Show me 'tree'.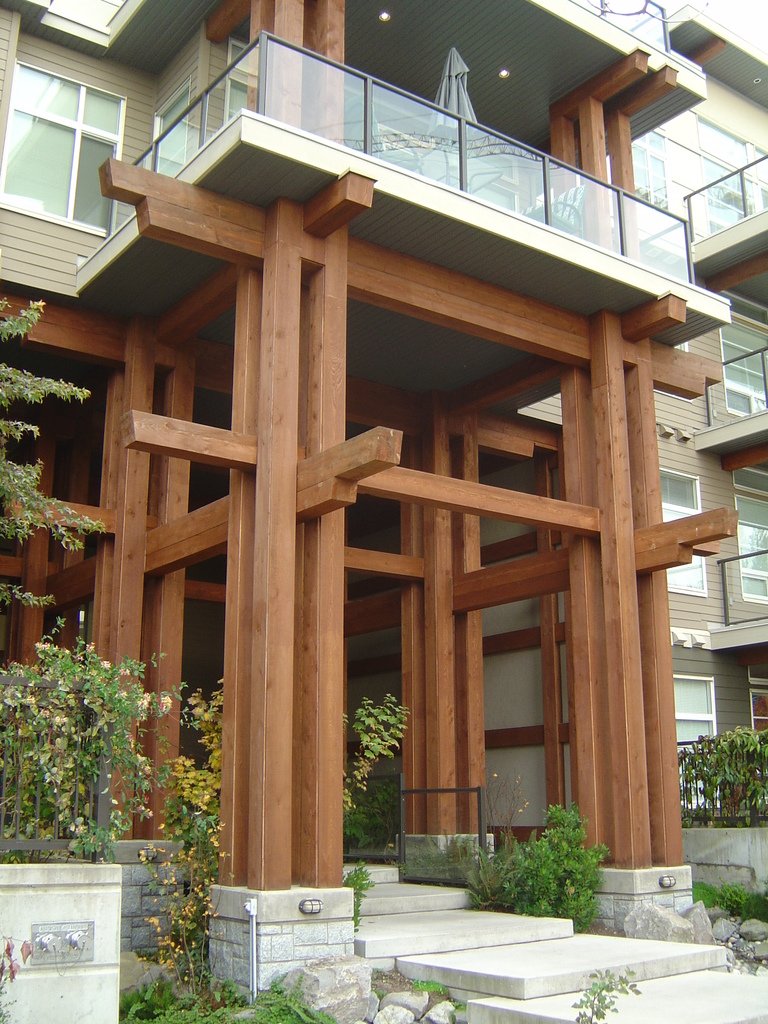
'tree' is here: <region>0, 299, 111, 614</region>.
